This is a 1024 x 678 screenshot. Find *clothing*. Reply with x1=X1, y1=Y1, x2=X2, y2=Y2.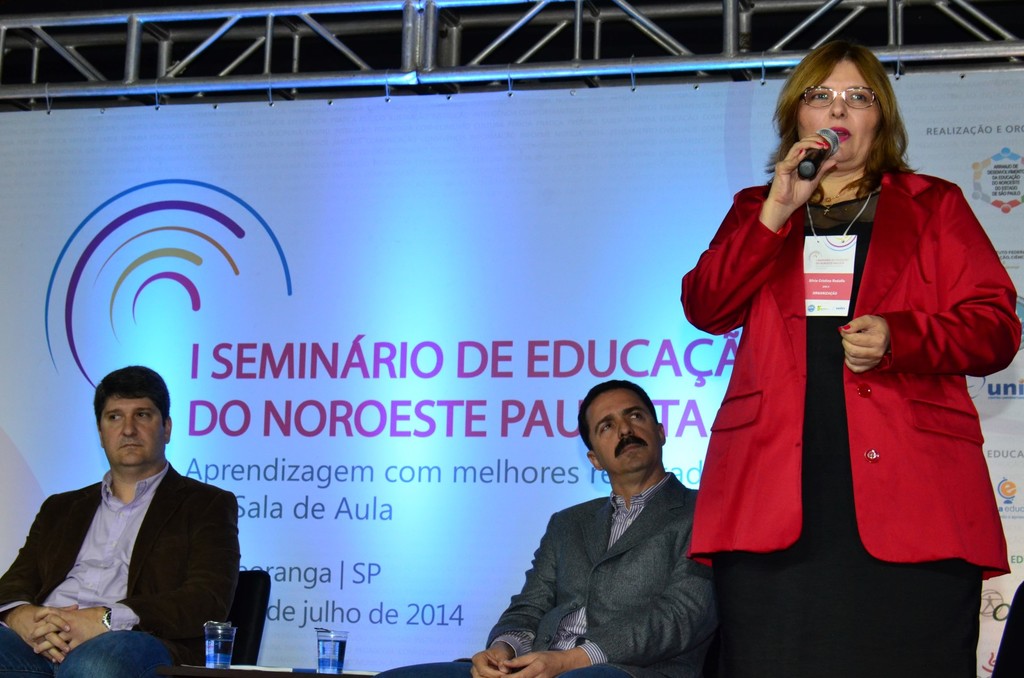
x1=358, y1=477, x2=707, y2=677.
